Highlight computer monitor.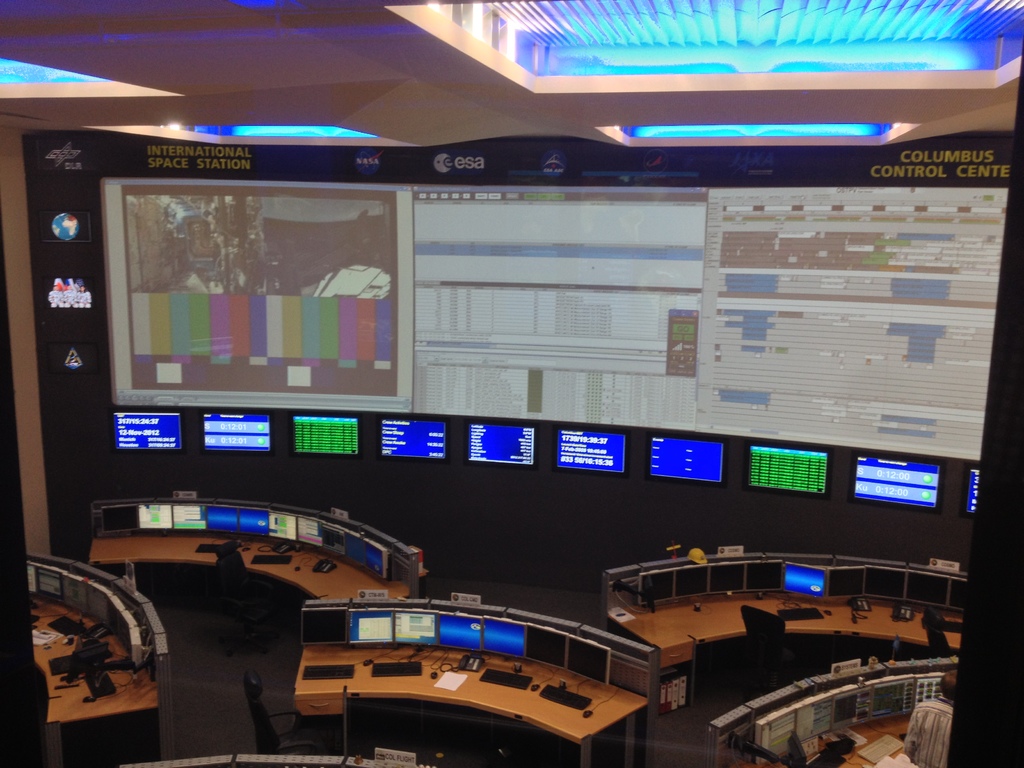
Highlighted region: (670,556,707,598).
